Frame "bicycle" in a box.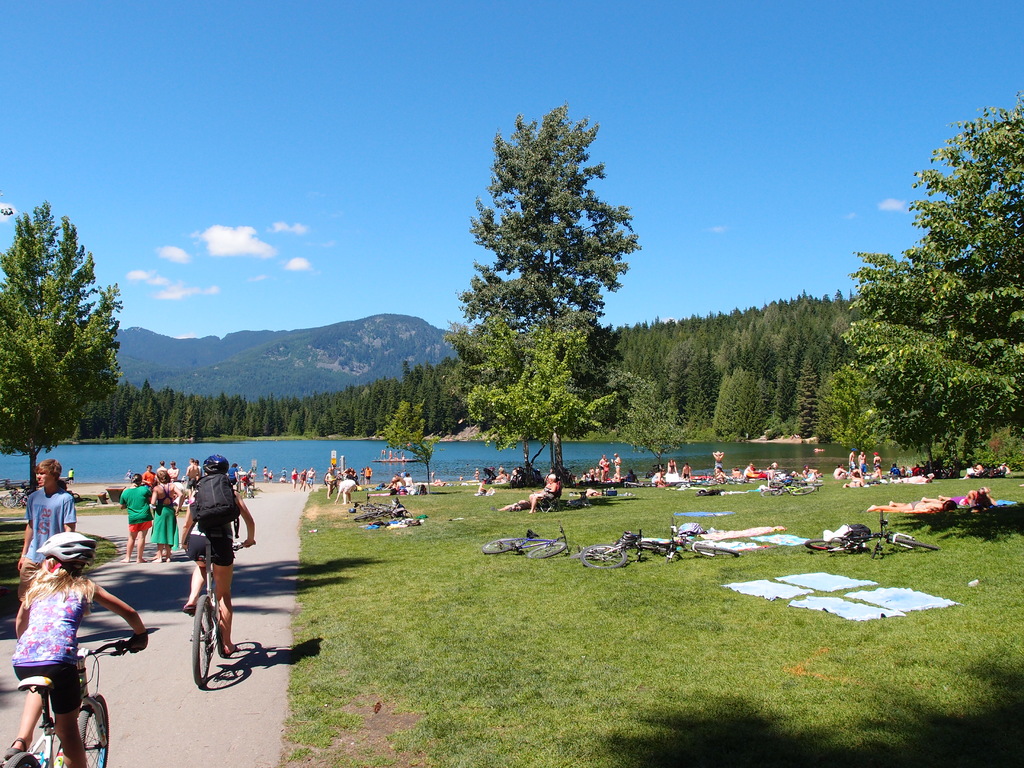
l=575, t=522, r=644, b=569.
